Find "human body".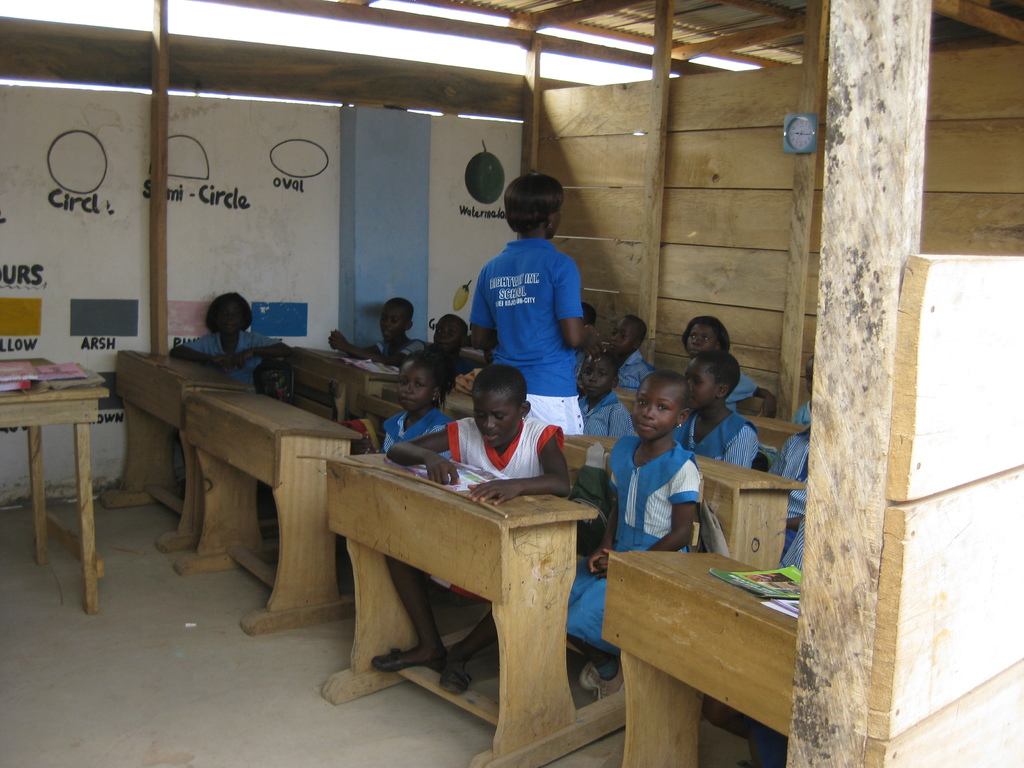
bbox(474, 237, 586, 436).
